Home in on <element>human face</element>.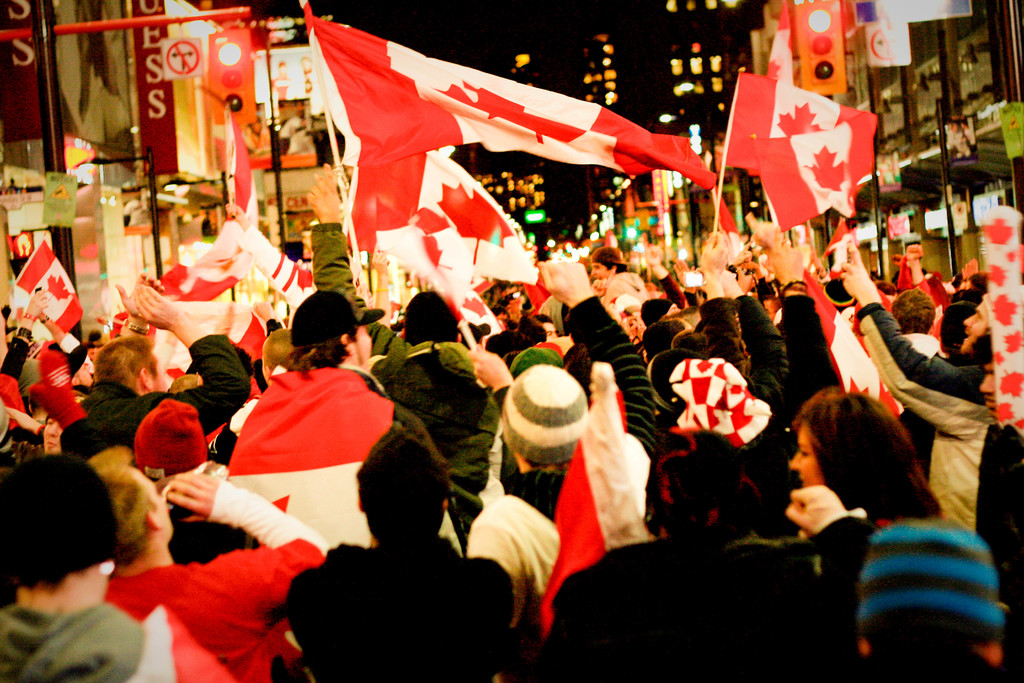
Homed in at box(789, 423, 820, 488).
